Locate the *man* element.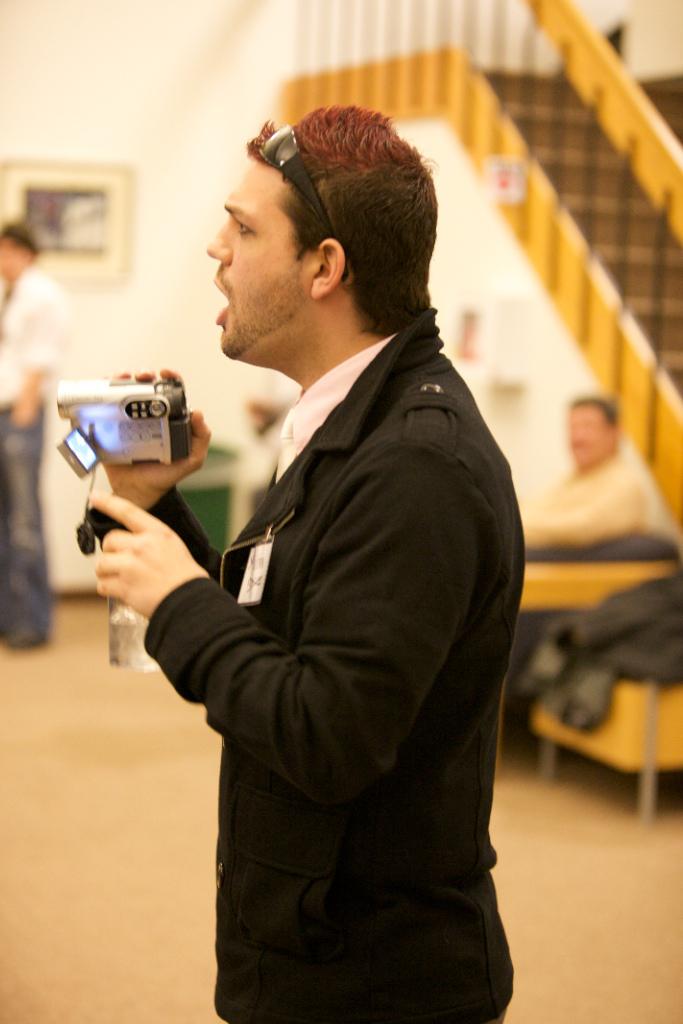
Element bbox: box=[0, 228, 59, 650].
